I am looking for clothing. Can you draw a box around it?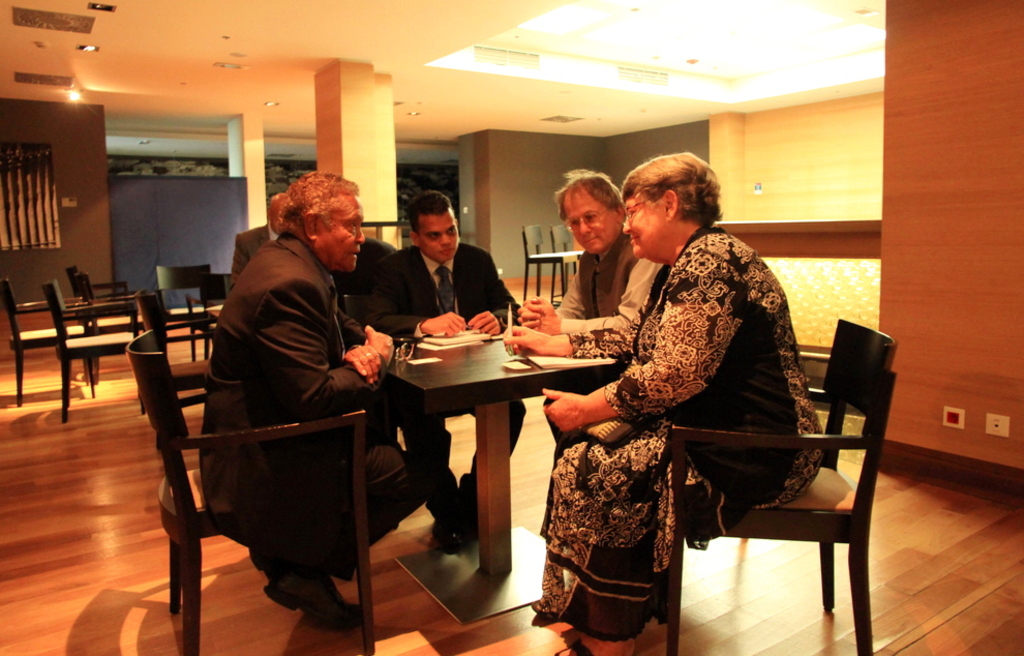
Sure, the bounding box is {"left": 228, "top": 217, "right": 281, "bottom": 295}.
